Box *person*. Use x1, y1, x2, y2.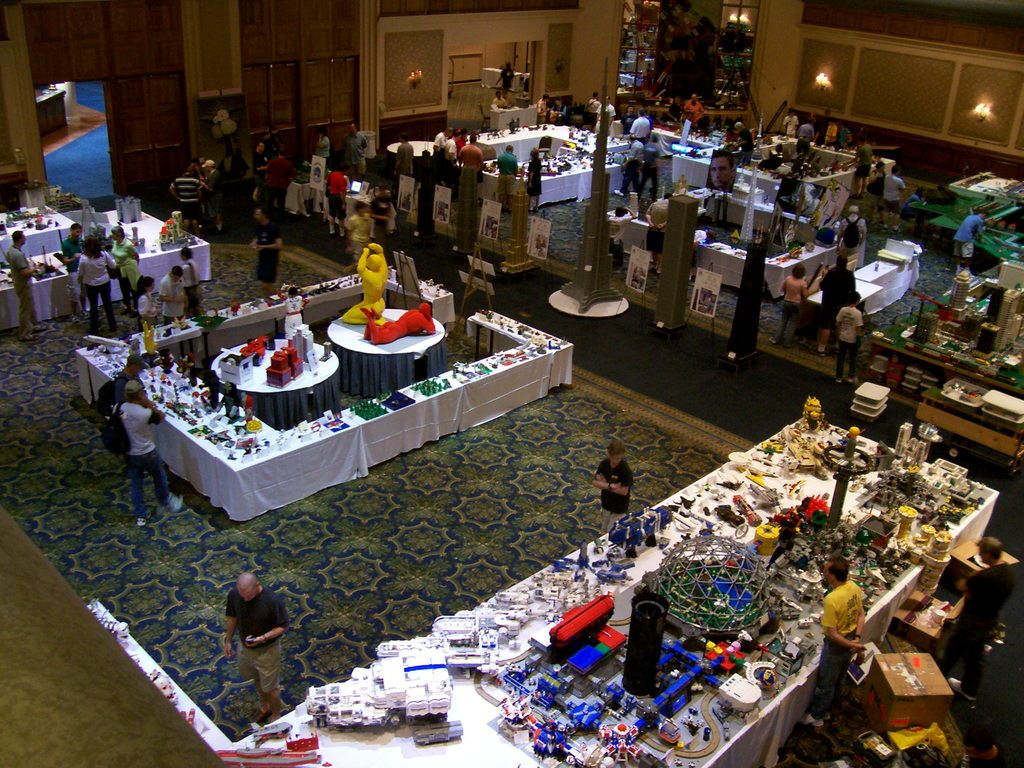
594, 440, 637, 532.
